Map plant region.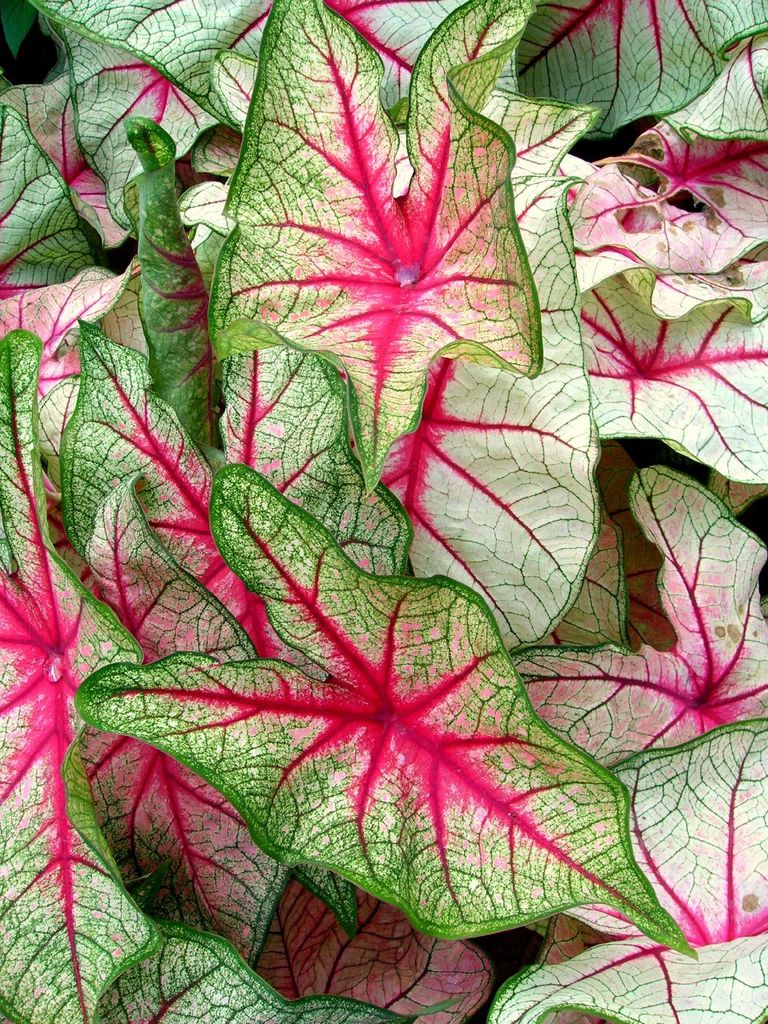
Mapped to 0,0,767,1023.
